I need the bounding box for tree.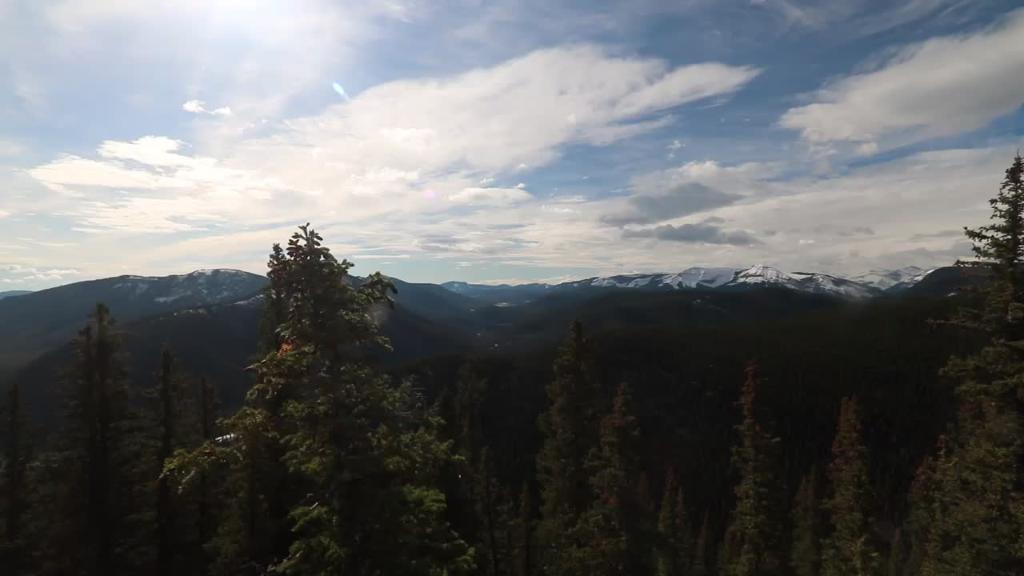
Here it is: {"x1": 154, "y1": 218, "x2": 478, "y2": 575}.
